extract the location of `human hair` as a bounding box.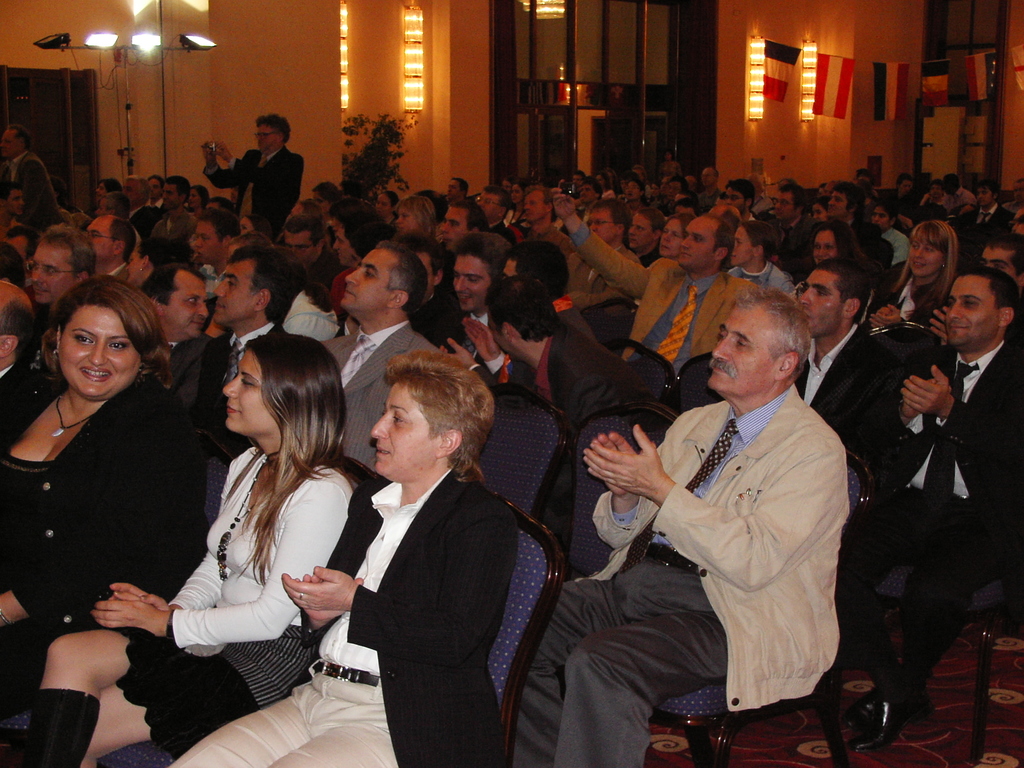
box(309, 178, 340, 209).
